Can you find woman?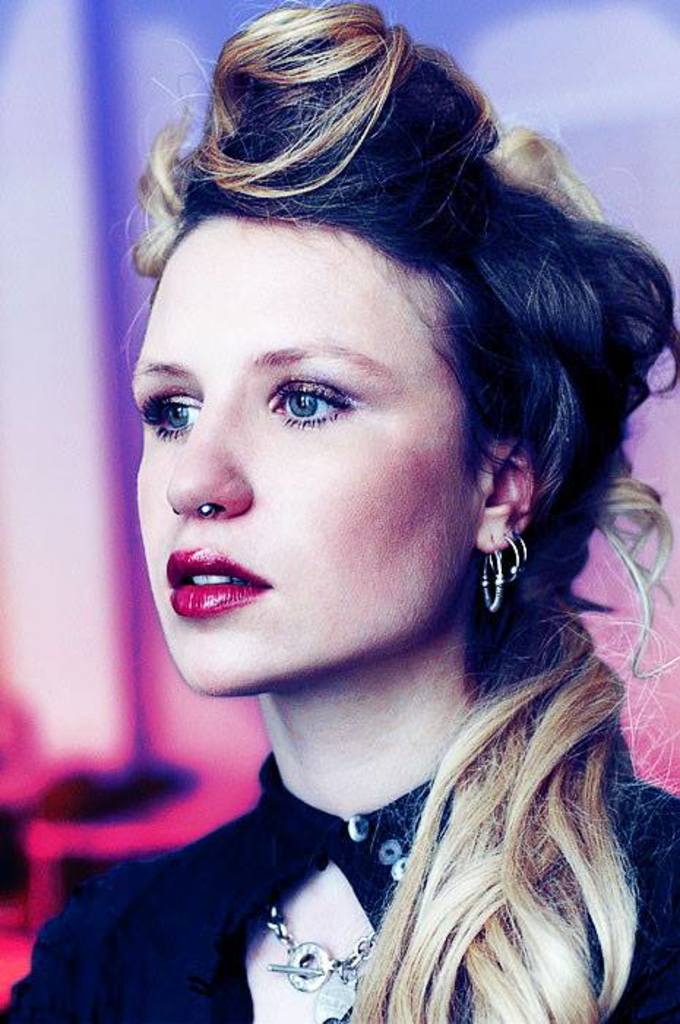
Yes, bounding box: [57, 34, 665, 1009].
